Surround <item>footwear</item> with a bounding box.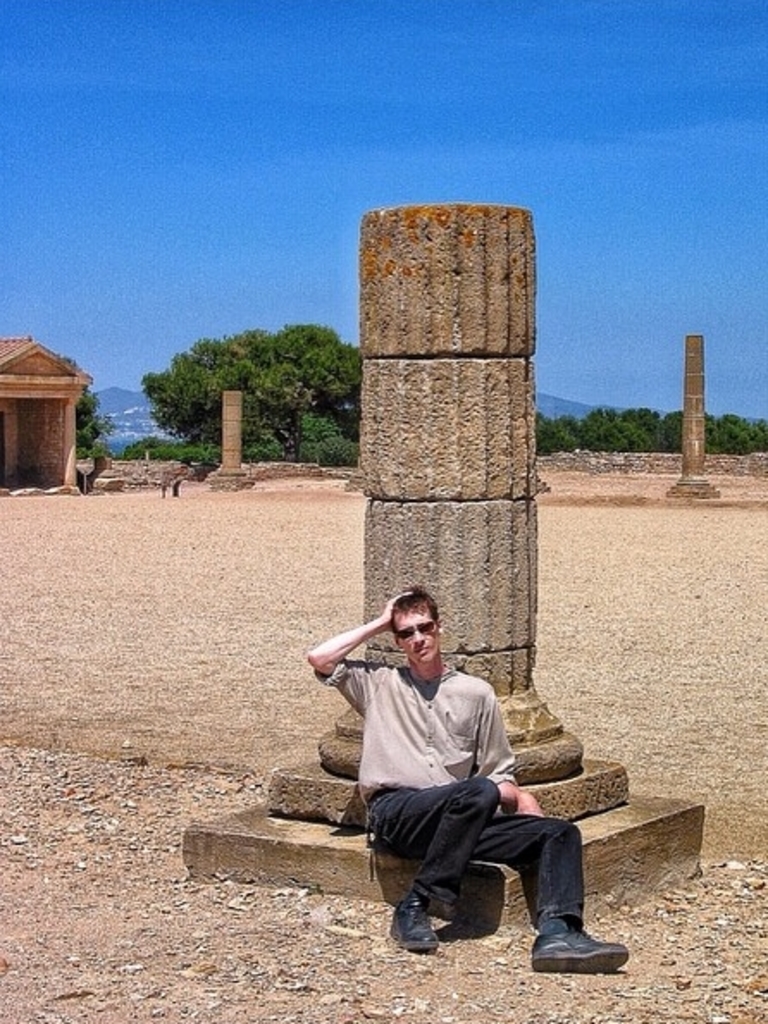
box(387, 895, 437, 953).
